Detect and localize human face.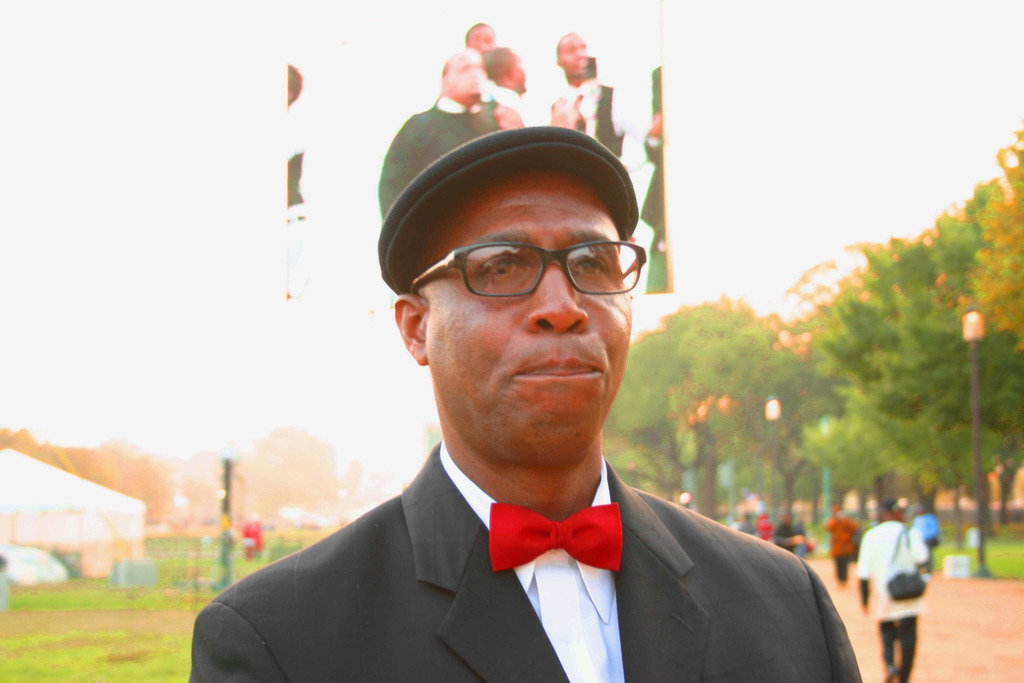
Localized at (449,47,483,104).
